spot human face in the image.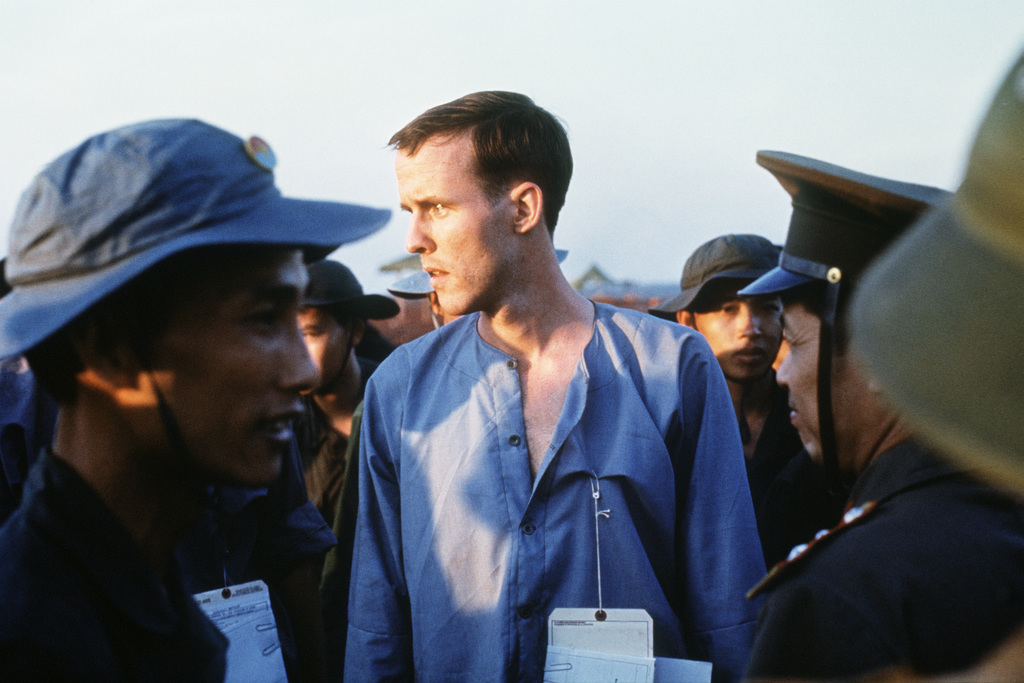
human face found at {"left": 139, "top": 245, "right": 320, "bottom": 483}.
